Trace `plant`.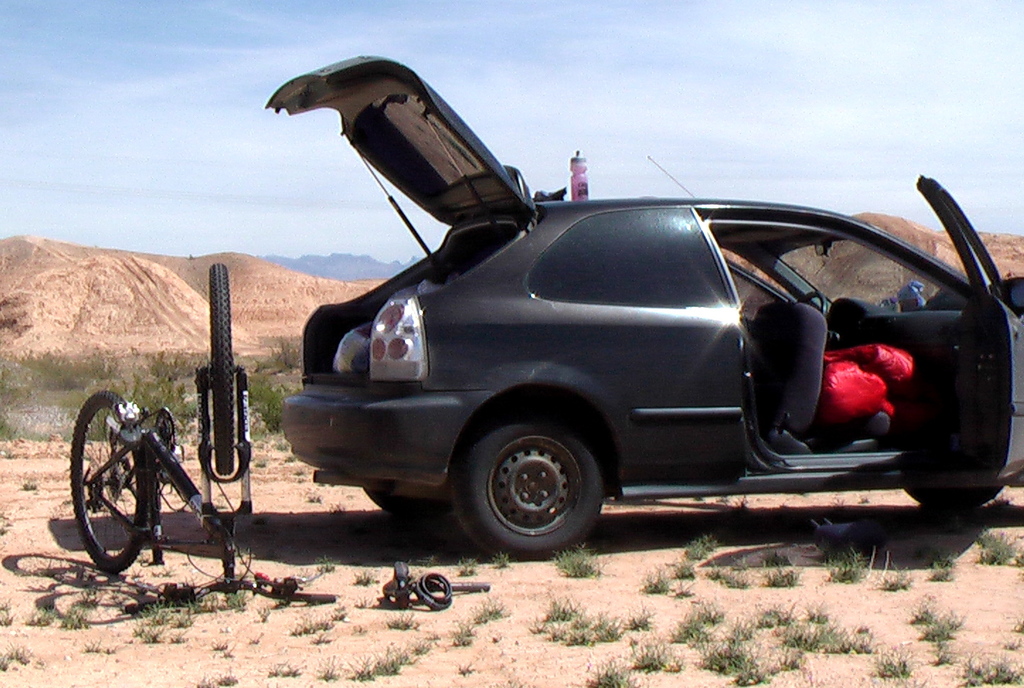
Traced to bbox=(0, 595, 13, 628).
